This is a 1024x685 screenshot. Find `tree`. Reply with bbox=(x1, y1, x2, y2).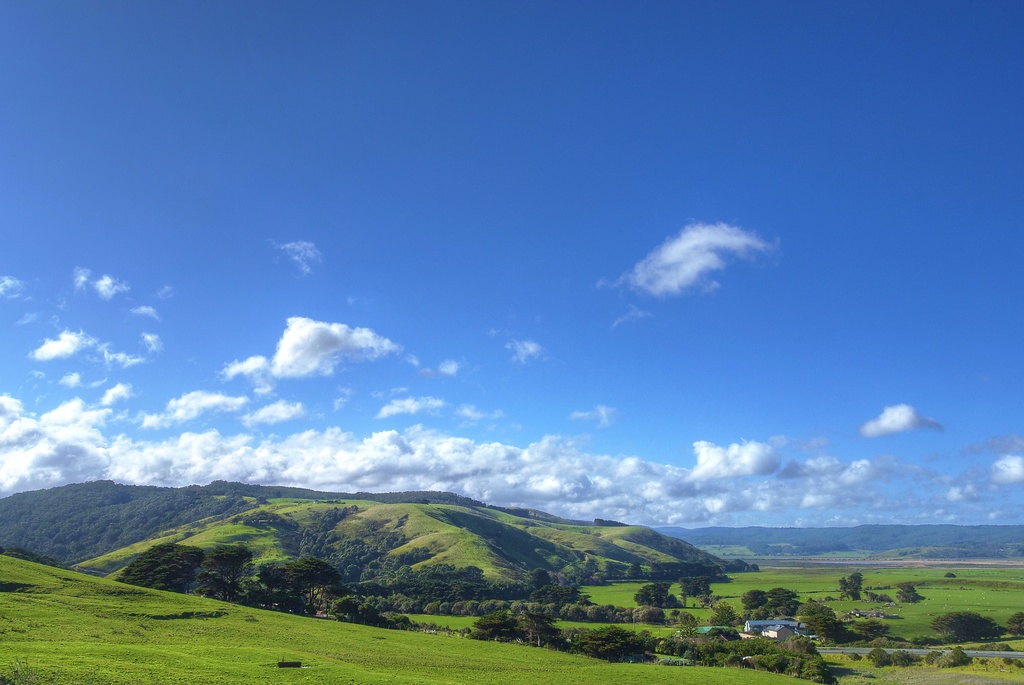
bbox=(605, 560, 626, 577).
